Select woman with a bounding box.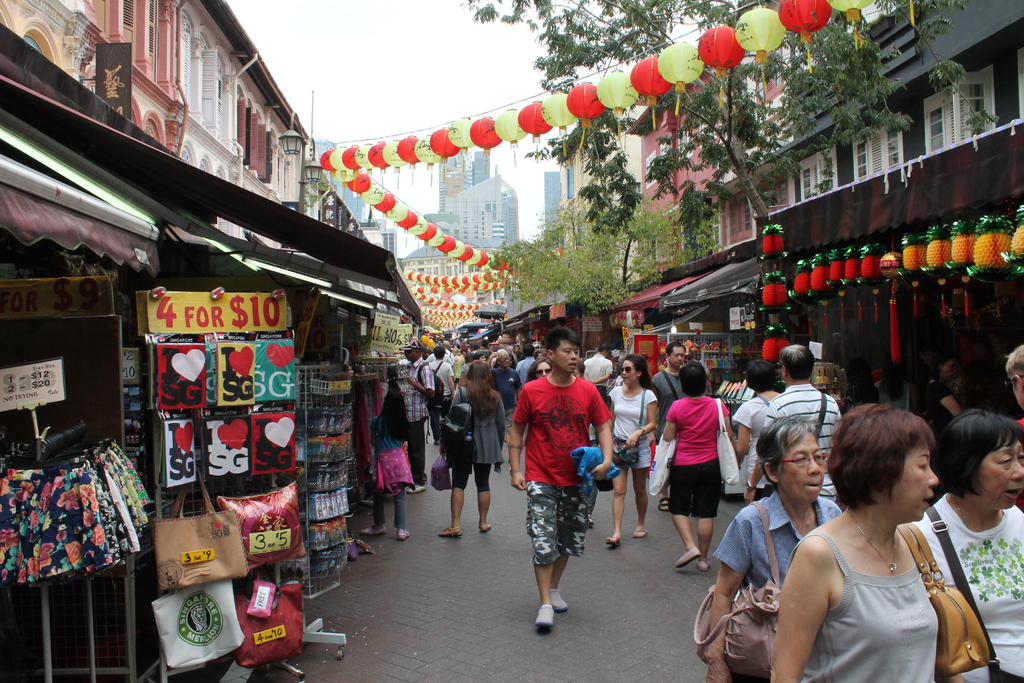
<region>704, 414, 847, 682</region>.
